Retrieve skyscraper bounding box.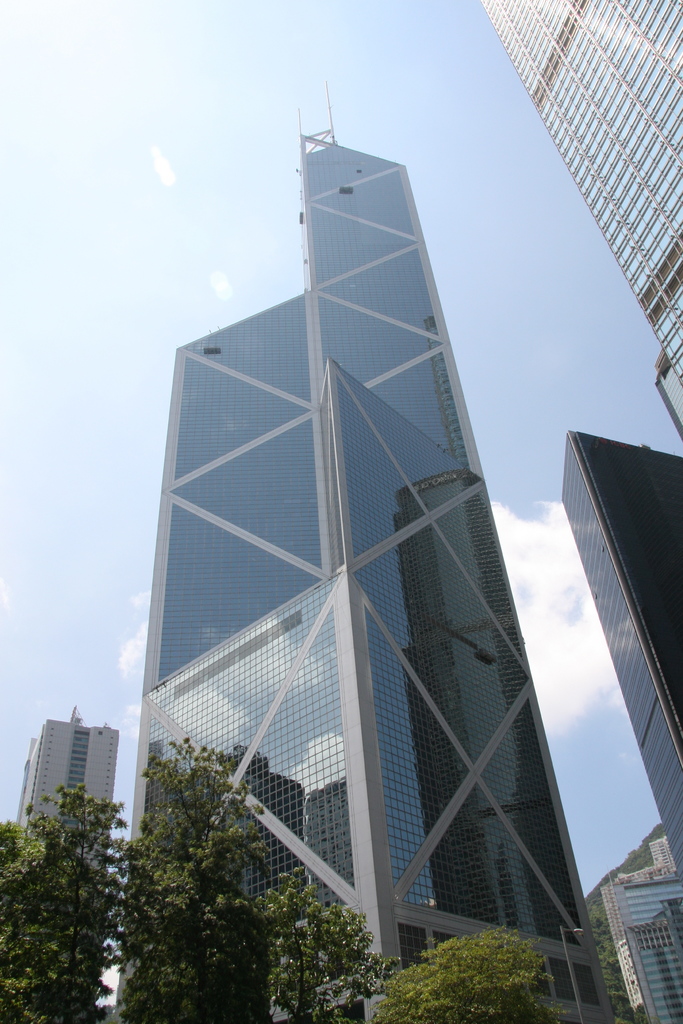
Bounding box: [left=655, top=351, right=682, bottom=438].
